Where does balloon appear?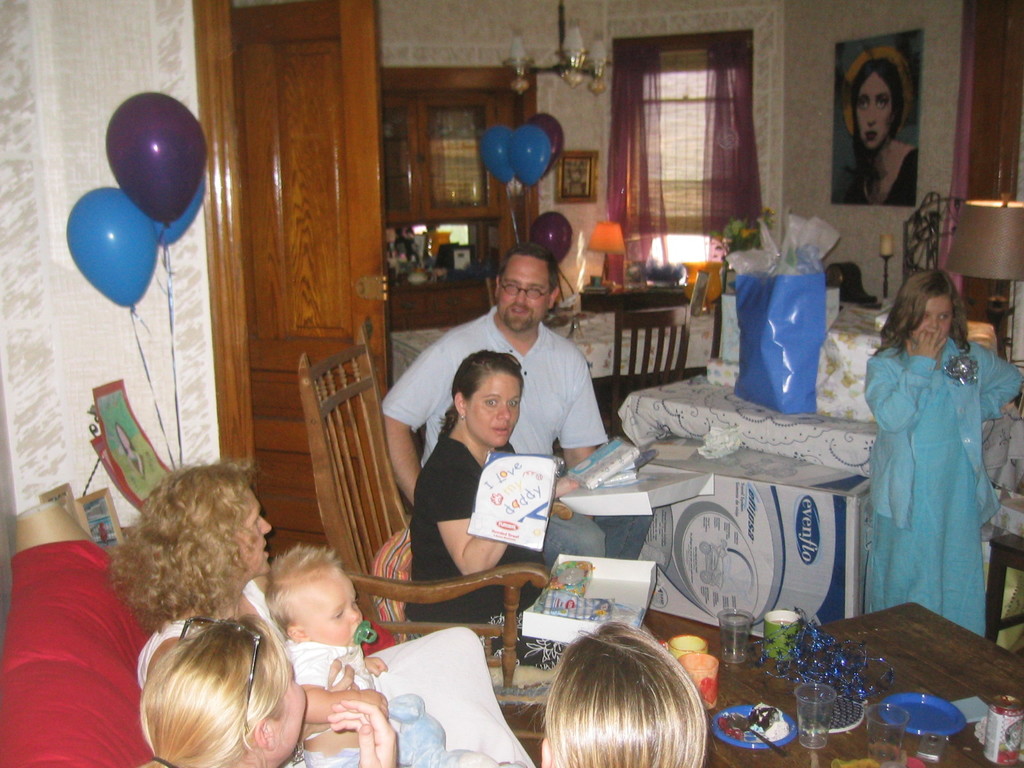
Appears at <region>107, 87, 204, 228</region>.
